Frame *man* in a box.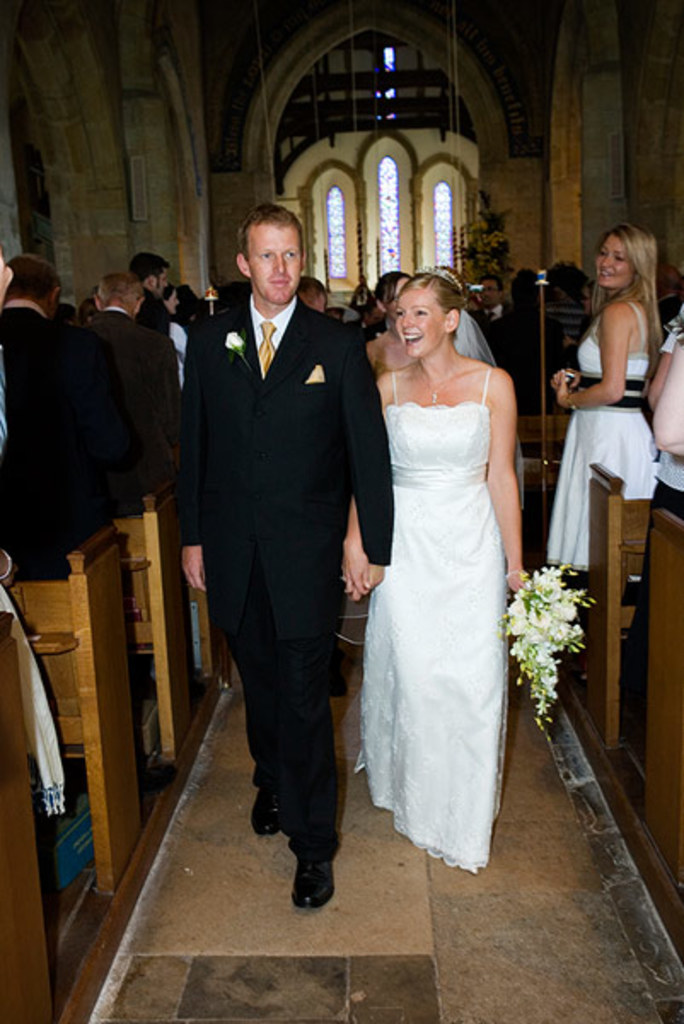
655:265:682:341.
